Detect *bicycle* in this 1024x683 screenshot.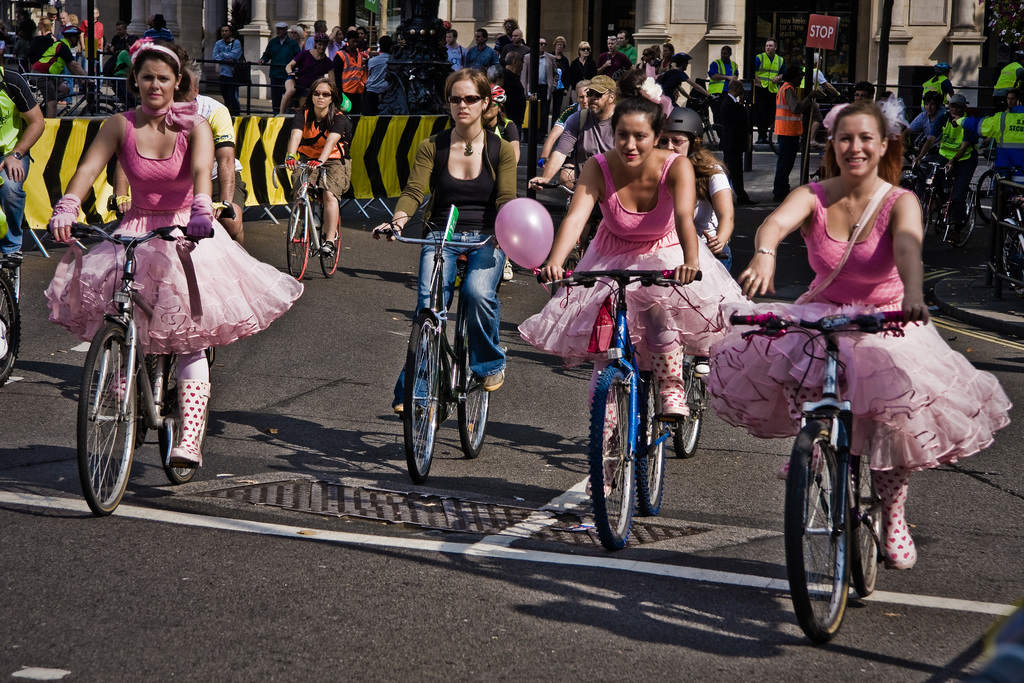
Detection: (x1=34, y1=79, x2=126, y2=115).
